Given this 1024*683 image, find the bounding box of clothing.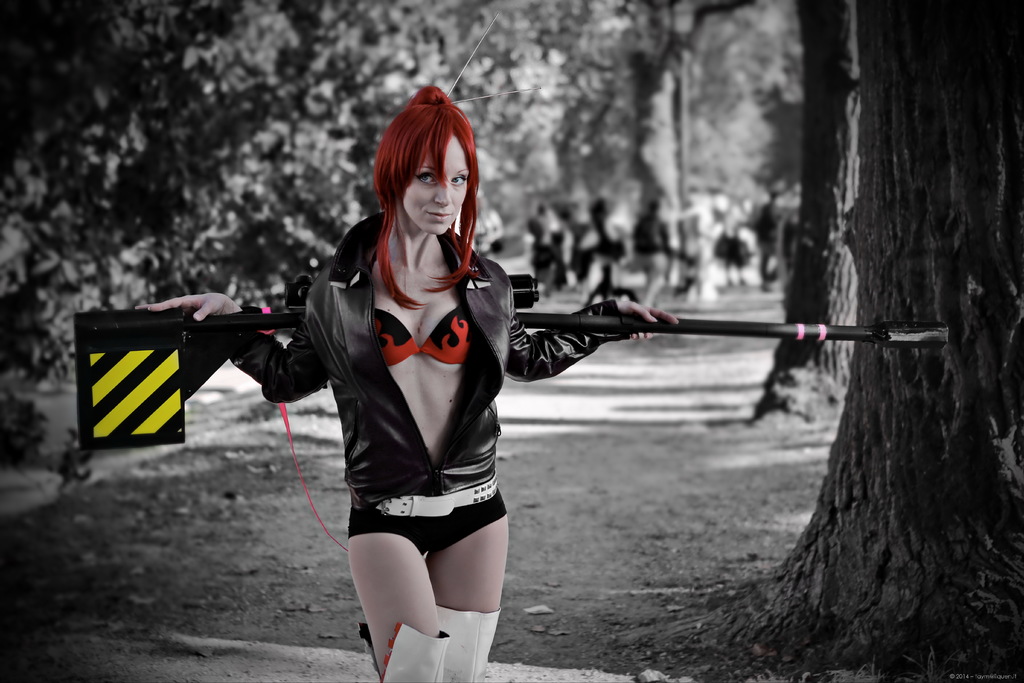
211 217 630 550.
